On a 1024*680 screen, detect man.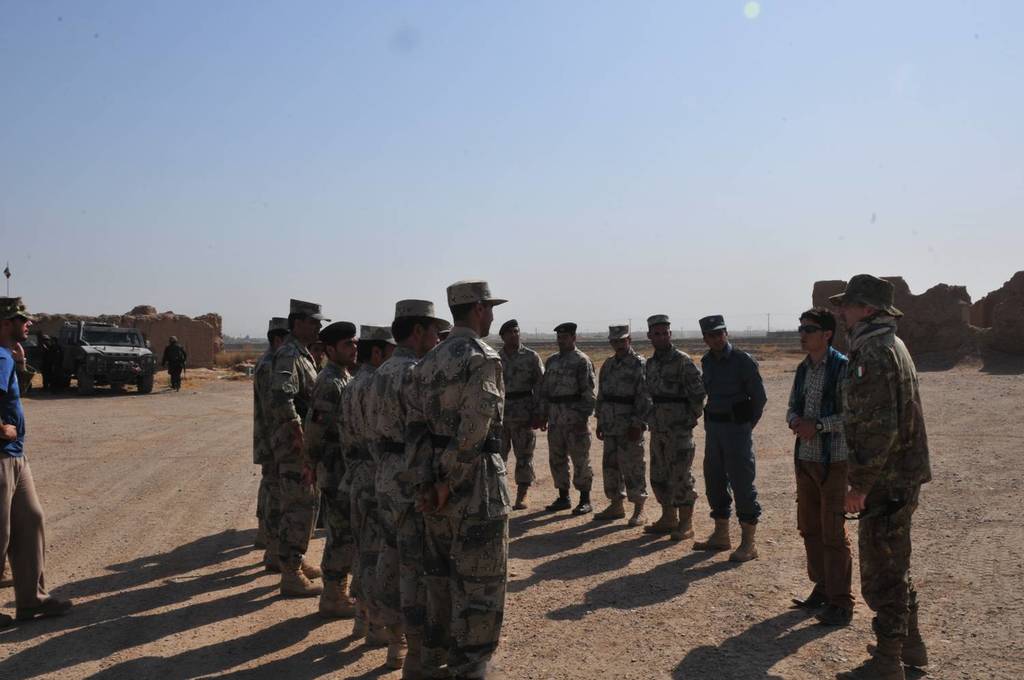
<region>302, 318, 360, 618</region>.
